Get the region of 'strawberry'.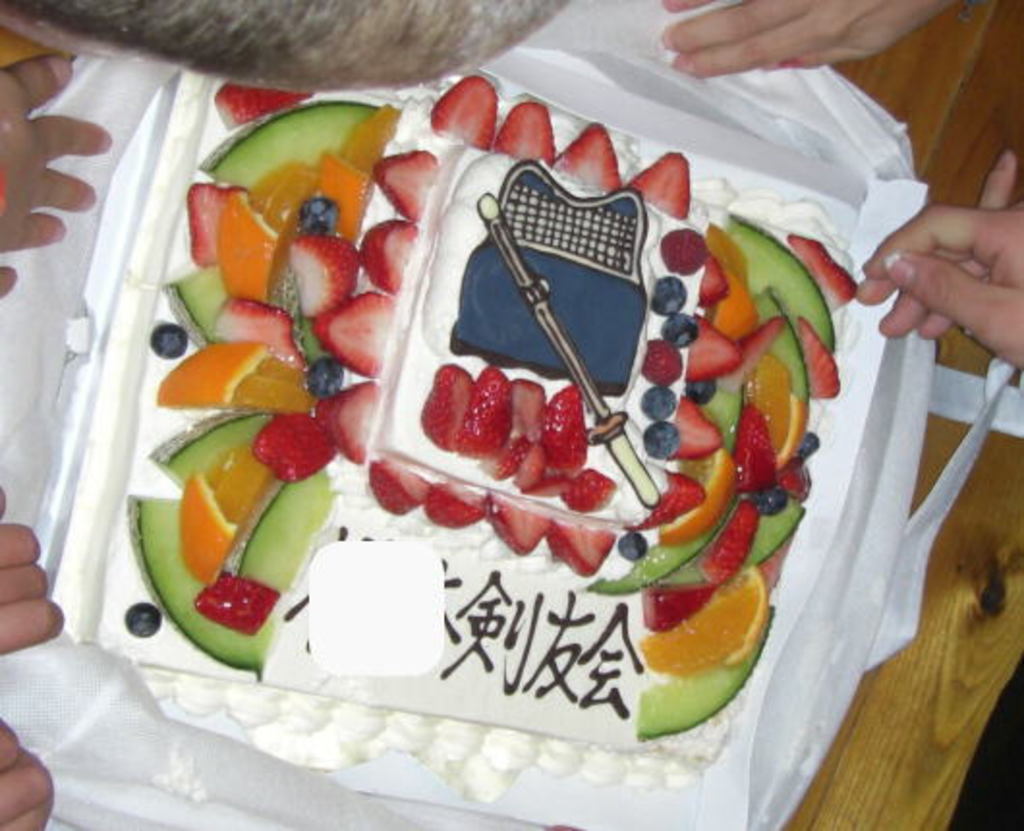
{"x1": 485, "y1": 495, "x2": 549, "y2": 555}.
